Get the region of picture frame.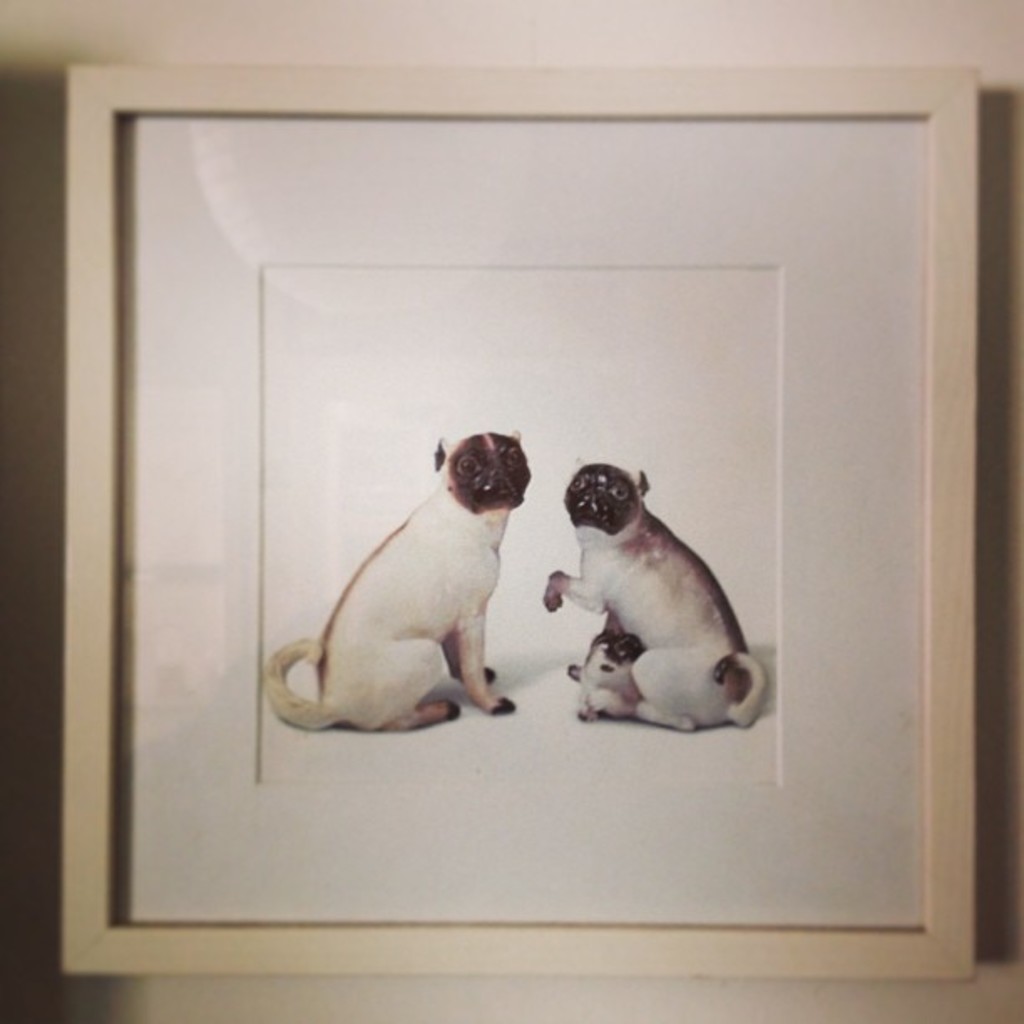
(22, 0, 991, 1023).
